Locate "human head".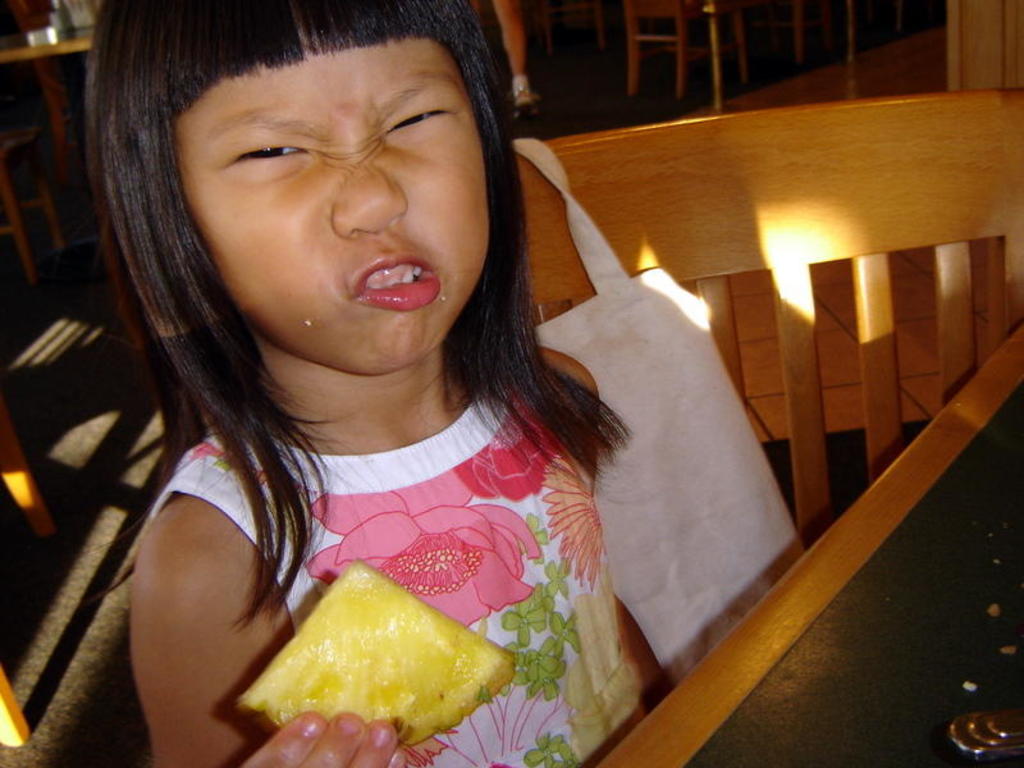
Bounding box: detection(131, 6, 532, 333).
